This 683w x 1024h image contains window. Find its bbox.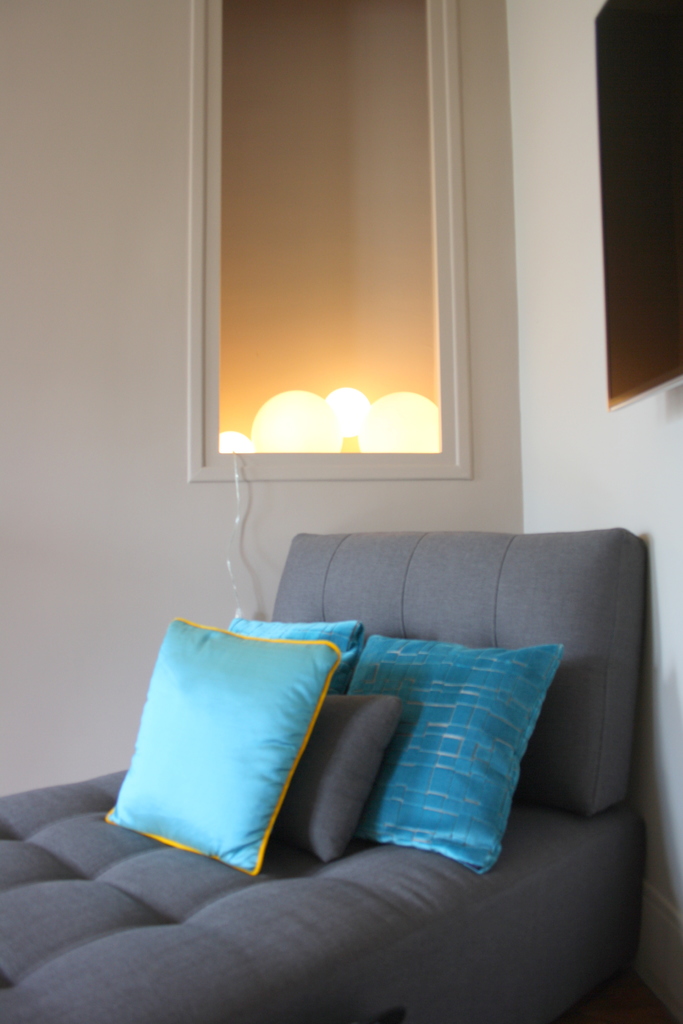
crop(231, 3, 441, 457).
